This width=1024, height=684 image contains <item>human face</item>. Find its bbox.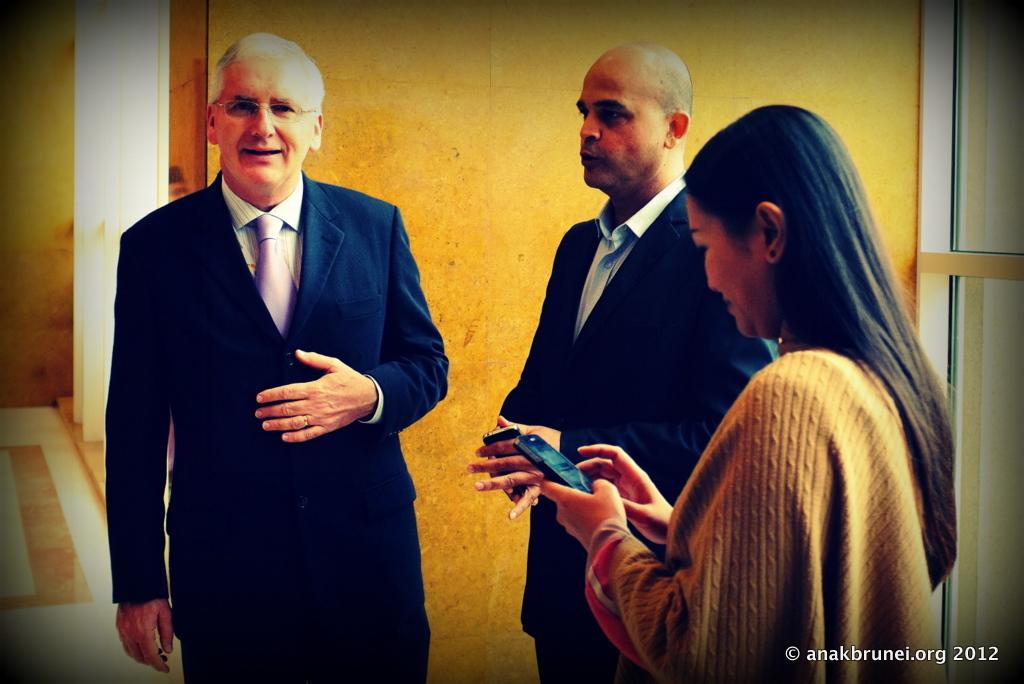
576, 64, 664, 185.
